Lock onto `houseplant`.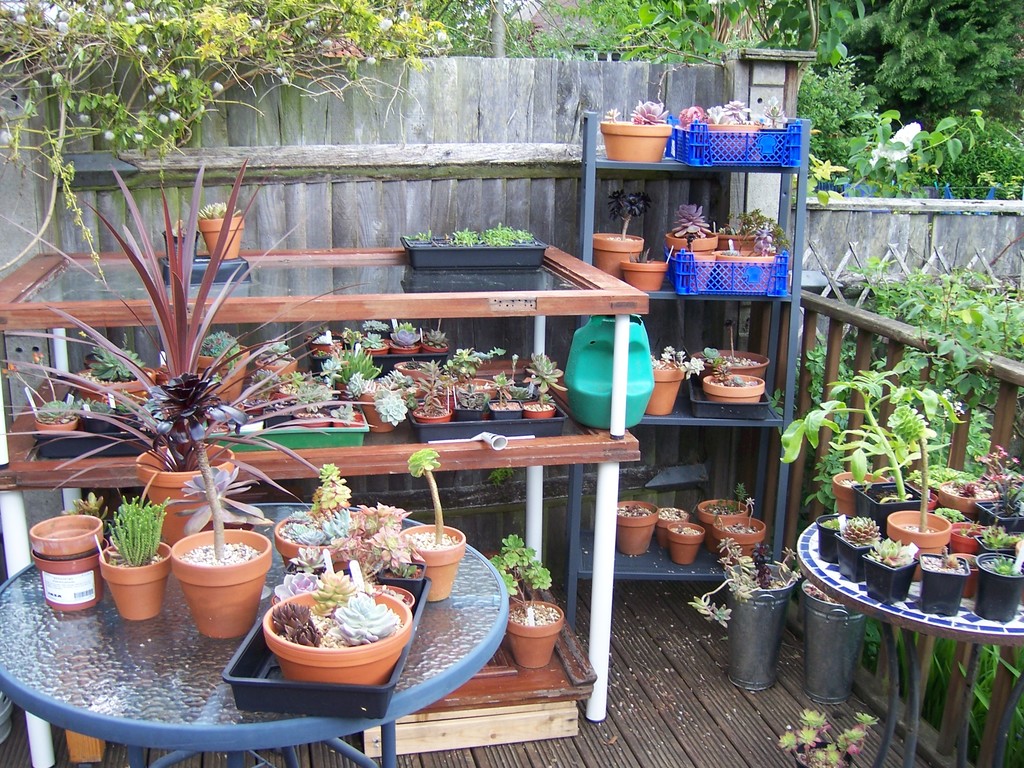
Locked: 708/220/796/299.
